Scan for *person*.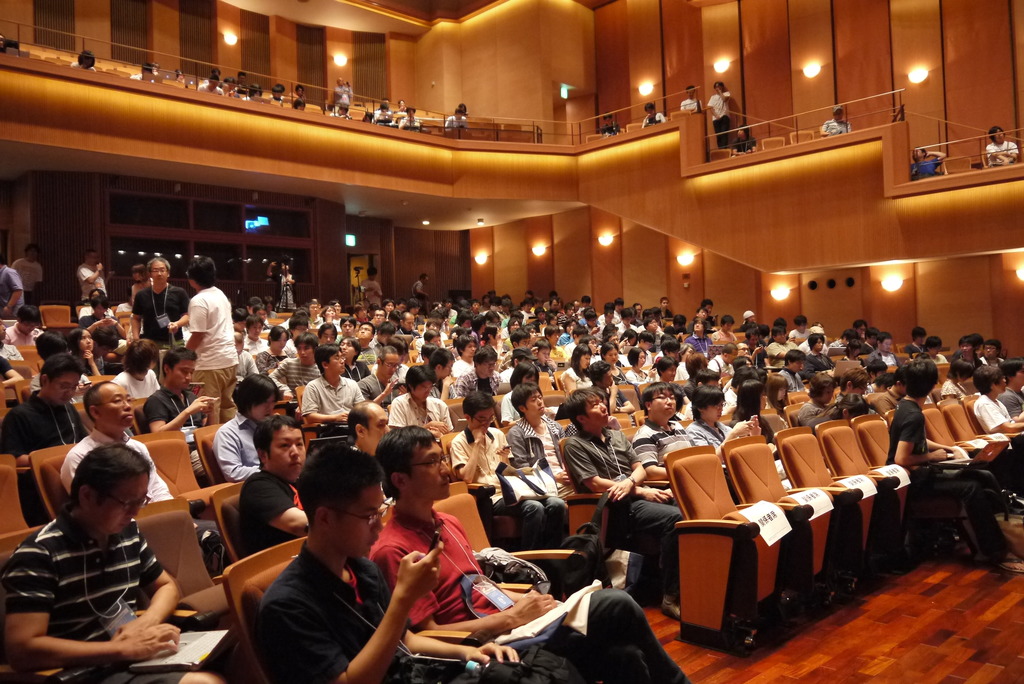
Scan result: 199,77,225,97.
